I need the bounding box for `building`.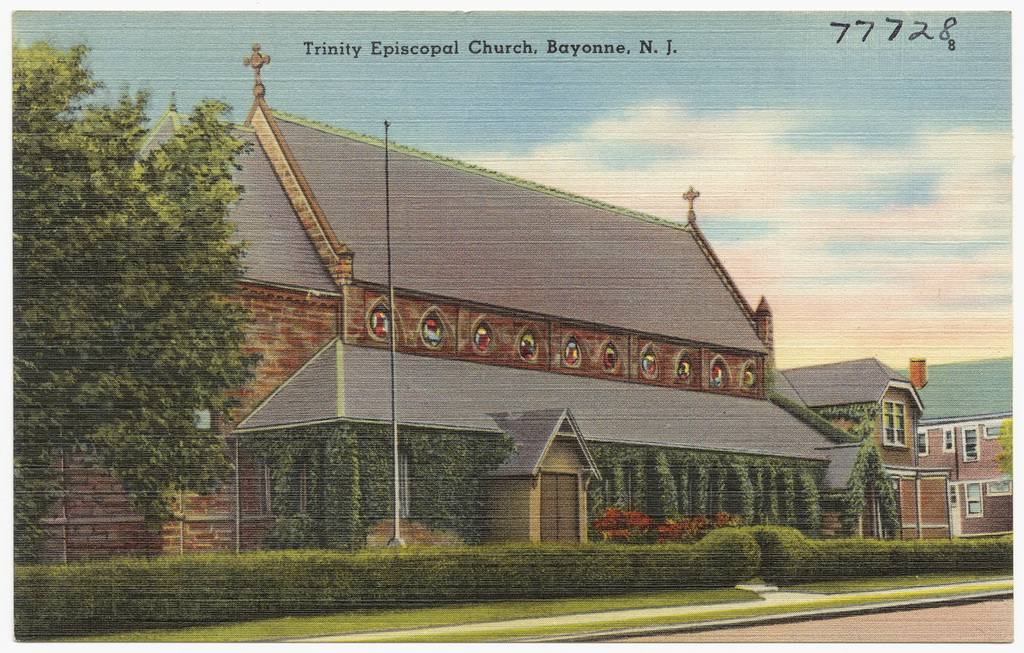
Here it is: Rect(14, 40, 1014, 543).
